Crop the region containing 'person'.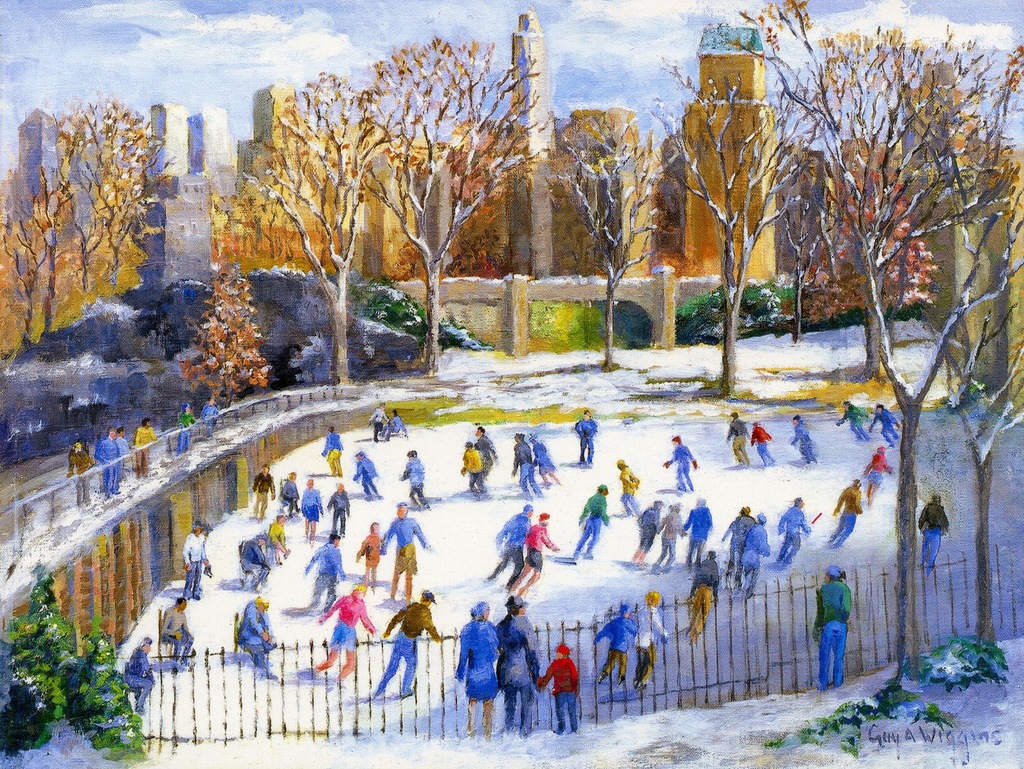
Crop region: pyautogui.locateOnScreen(837, 400, 863, 437).
